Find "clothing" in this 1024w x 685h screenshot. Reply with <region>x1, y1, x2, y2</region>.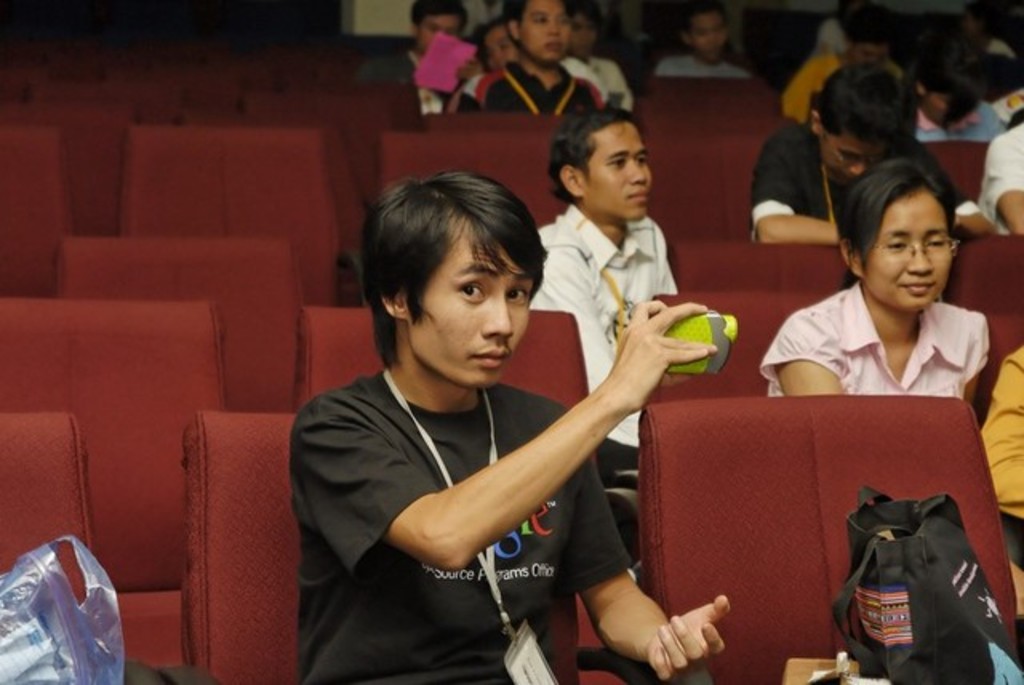
<region>979, 128, 1022, 232</region>.
